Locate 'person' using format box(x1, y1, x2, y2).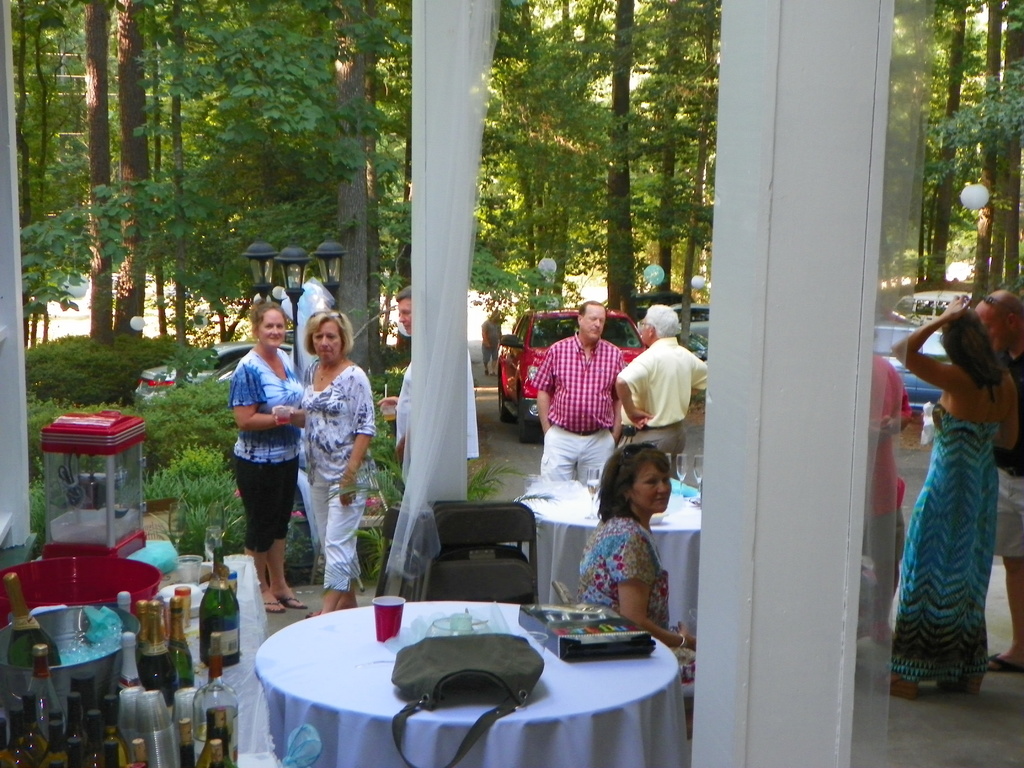
box(368, 285, 488, 522).
